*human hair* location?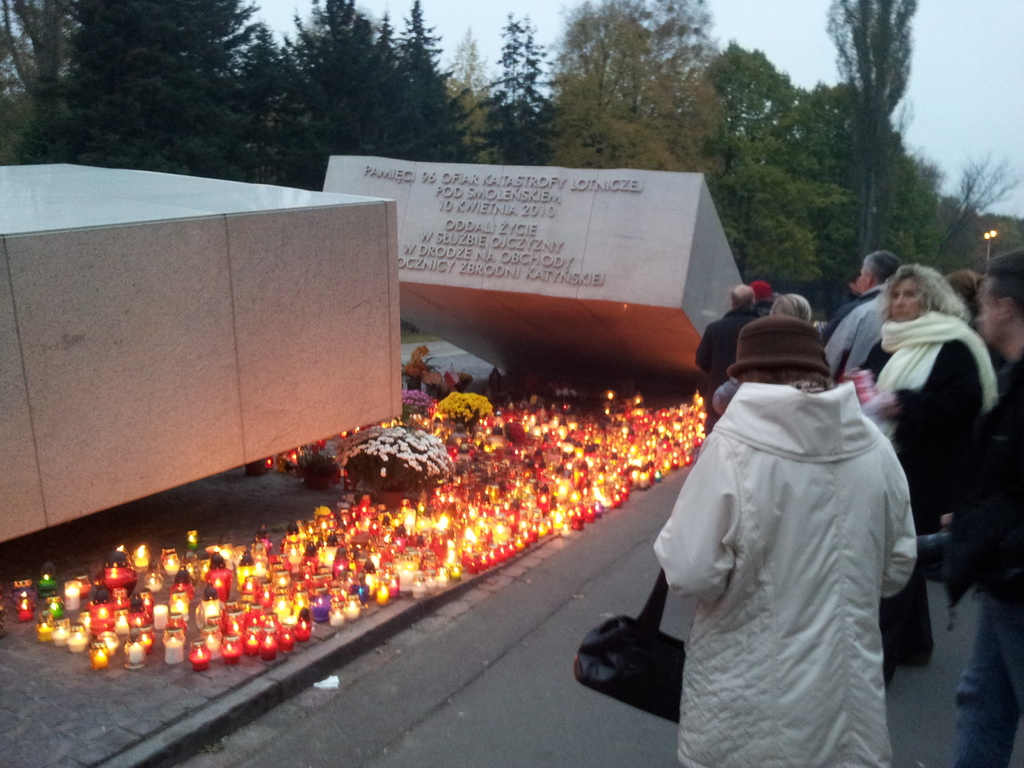
BBox(768, 294, 812, 323)
